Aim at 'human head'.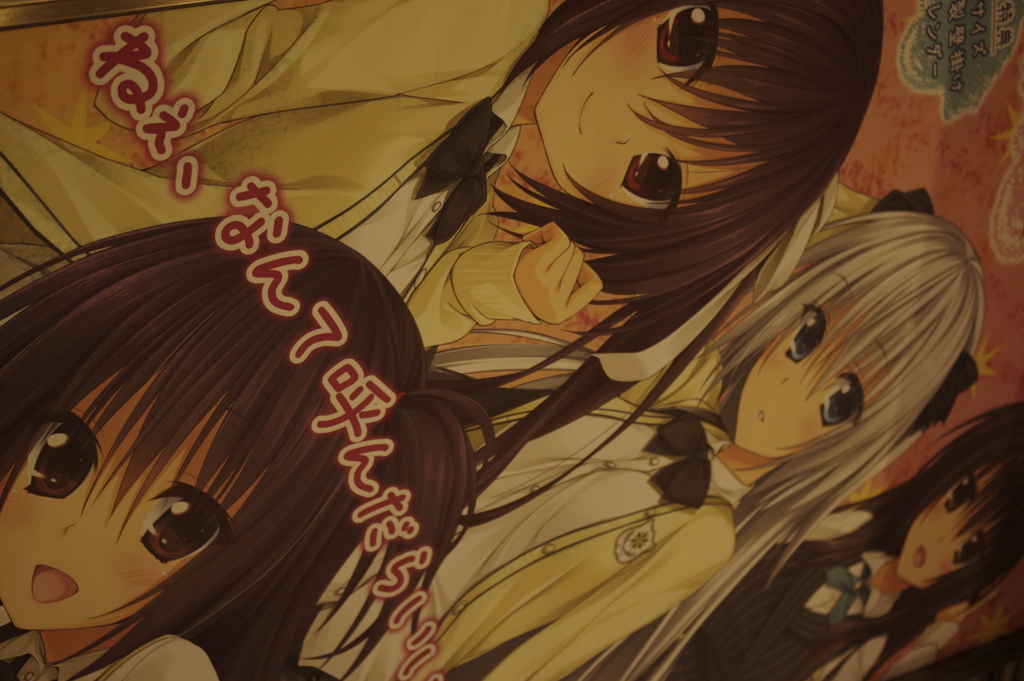
Aimed at region(890, 404, 1023, 593).
